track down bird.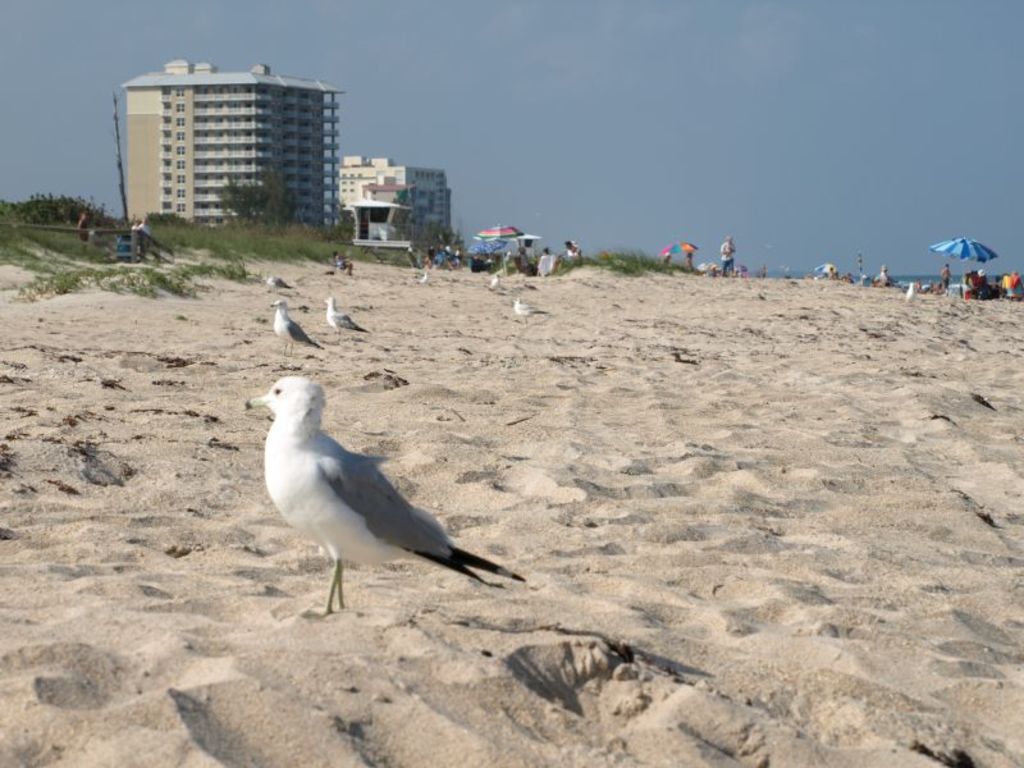
Tracked to x1=906, y1=283, x2=916, y2=303.
